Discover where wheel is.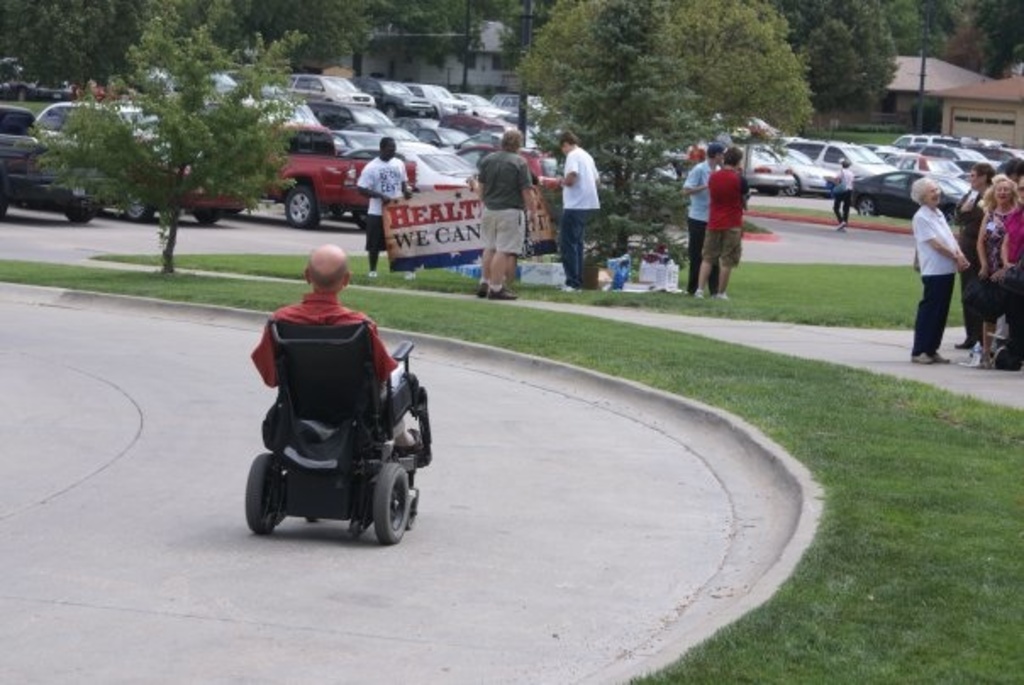
Discovered at select_region(192, 209, 220, 224).
